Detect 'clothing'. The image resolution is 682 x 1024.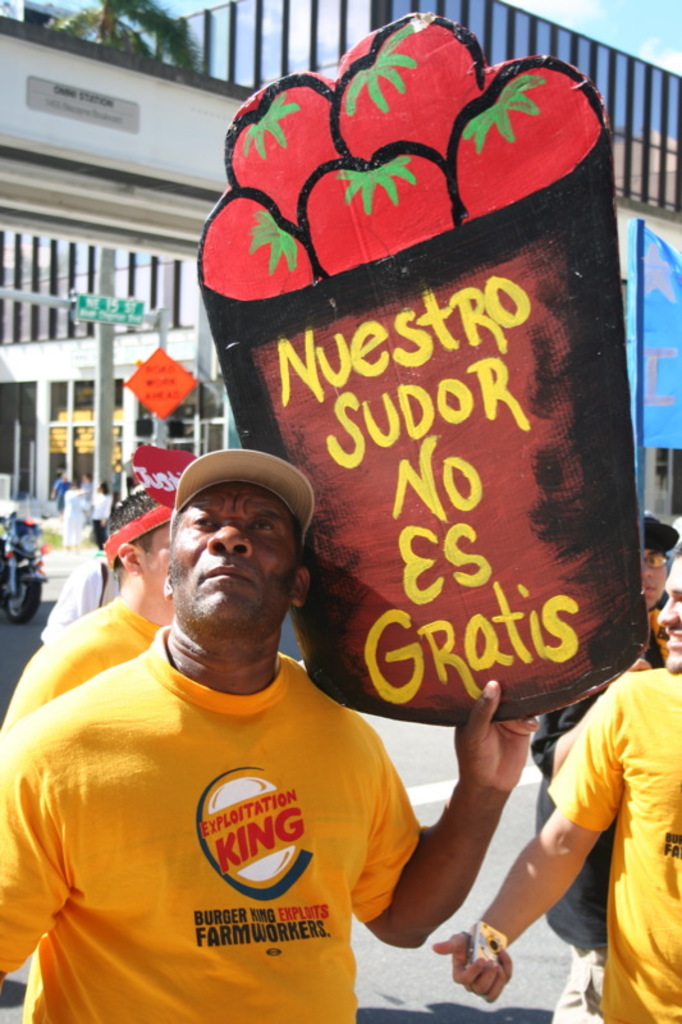
519/594/681/1021.
